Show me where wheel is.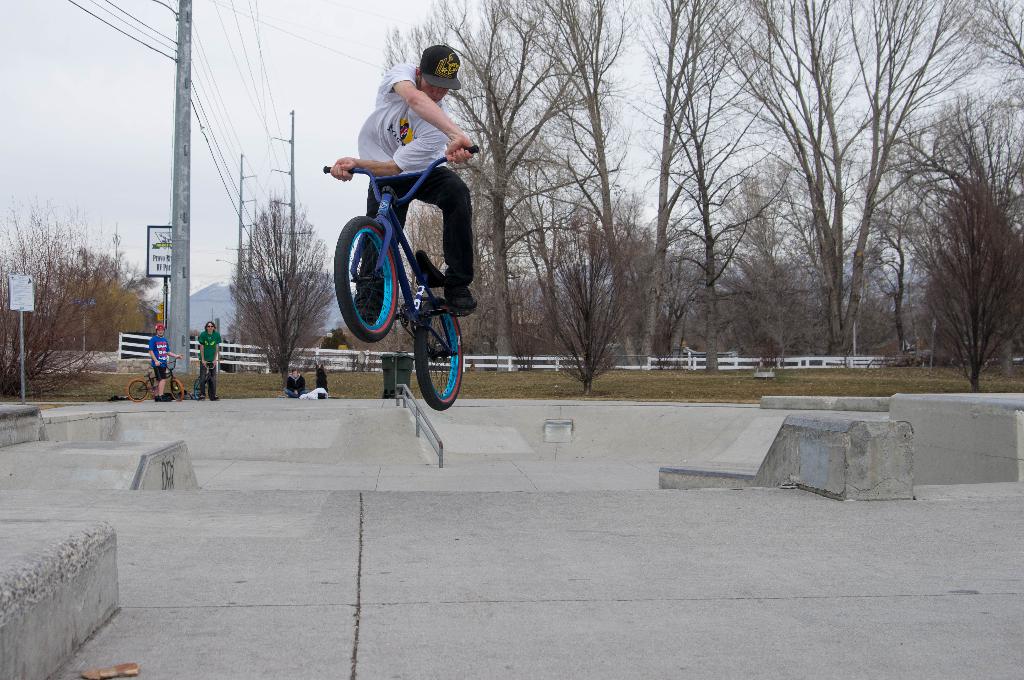
wheel is at select_region(413, 292, 467, 410).
